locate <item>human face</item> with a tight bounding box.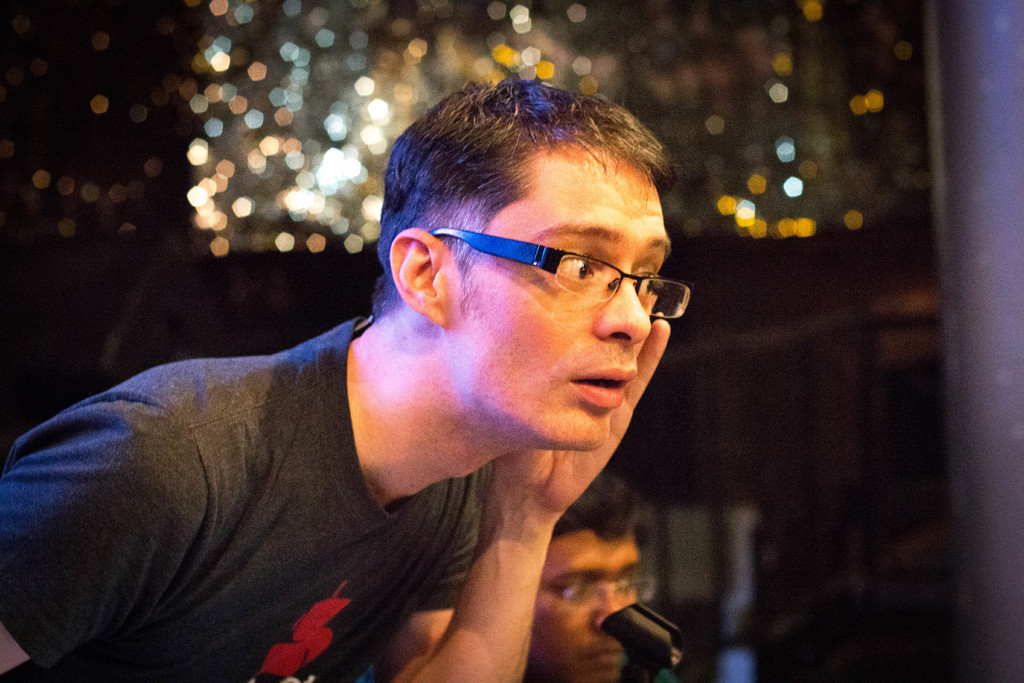
bbox=(531, 526, 650, 682).
